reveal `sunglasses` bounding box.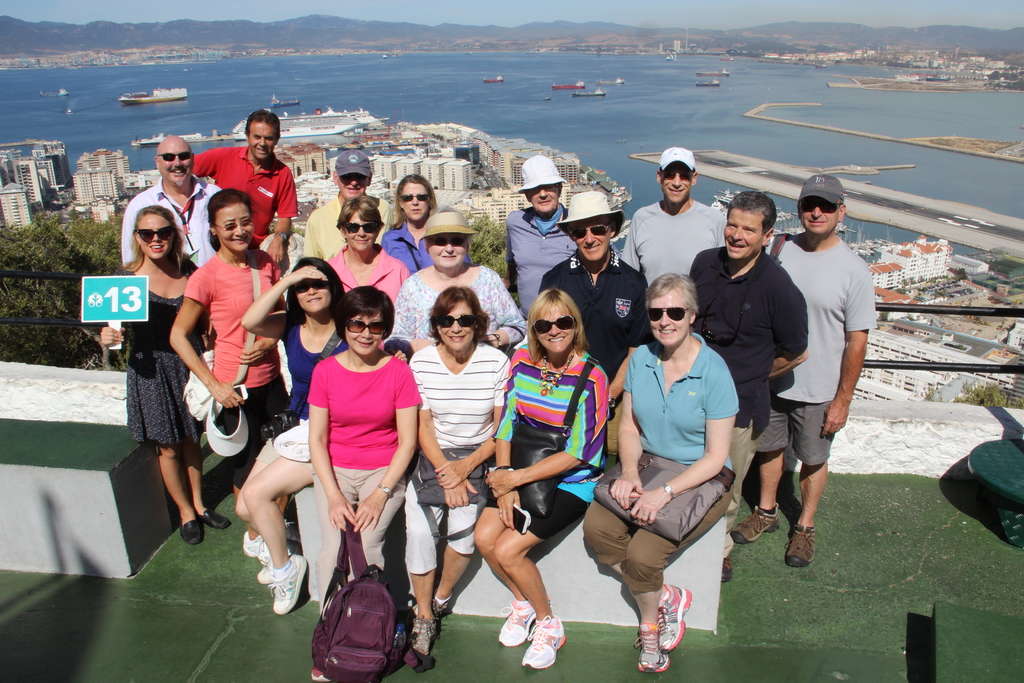
Revealed: (800,202,841,213).
